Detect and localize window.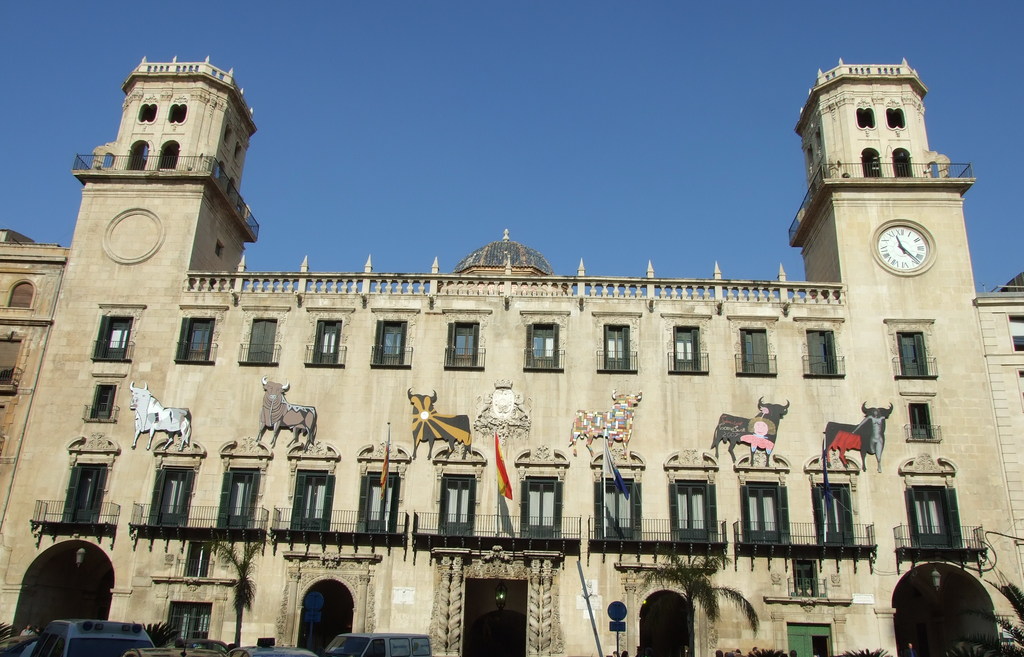
Localized at [527, 323, 564, 370].
